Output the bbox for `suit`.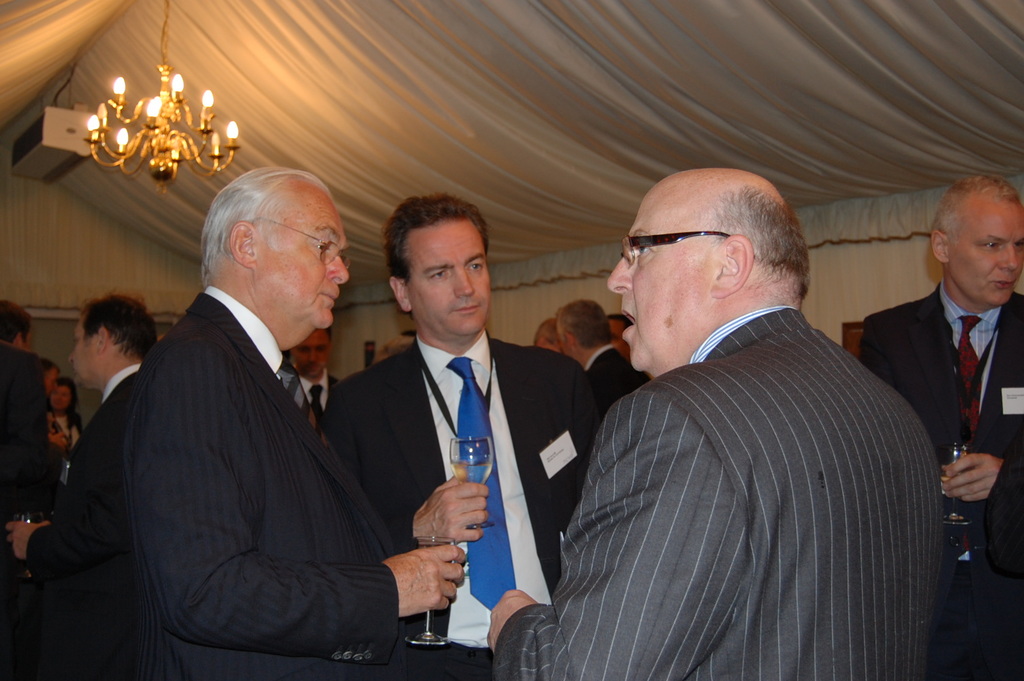
l=116, t=290, r=411, b=680.
